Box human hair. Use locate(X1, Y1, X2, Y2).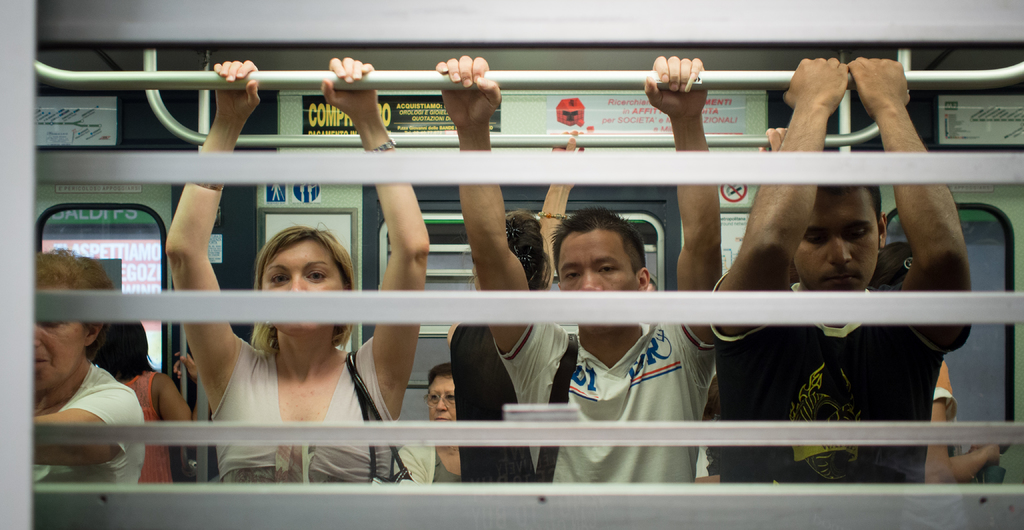
locate(431, 364, 452, 387).
